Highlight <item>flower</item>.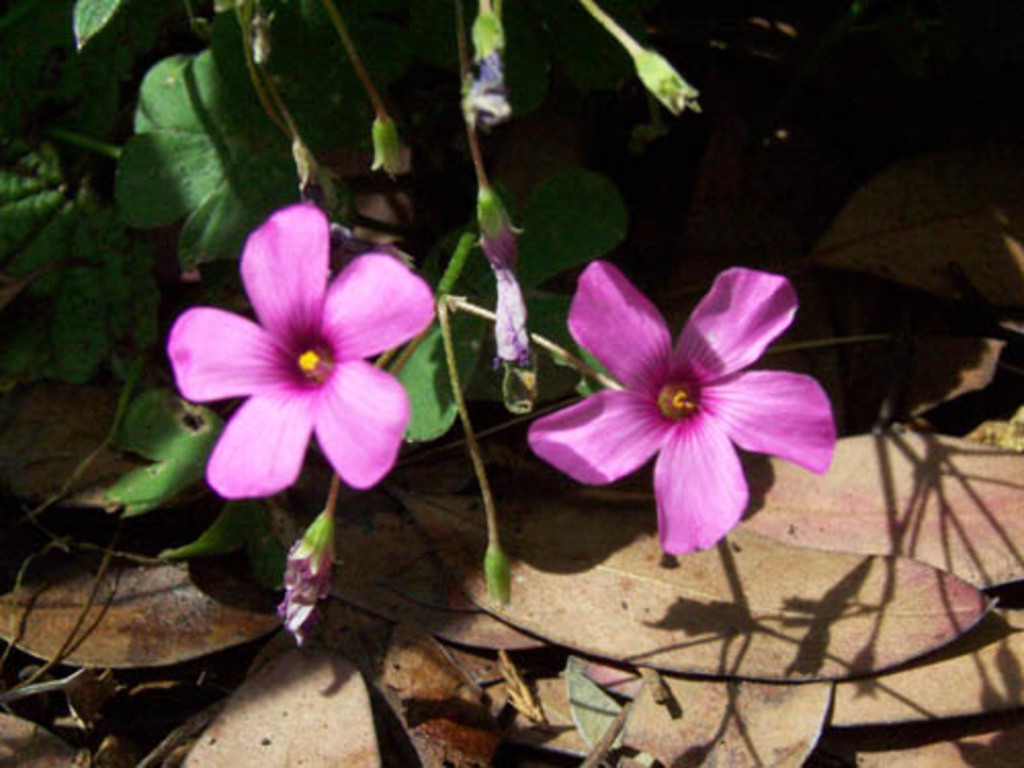
Highlighted region: bbox(530, 256, 821, 555).
